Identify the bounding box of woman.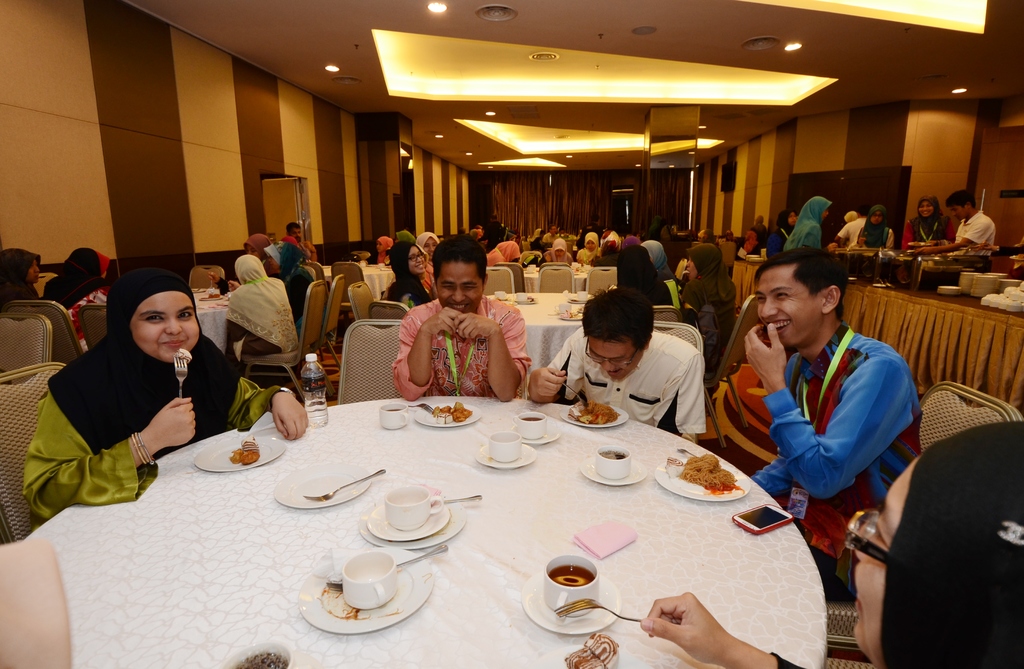
rect(379, 238, 422, 296).
